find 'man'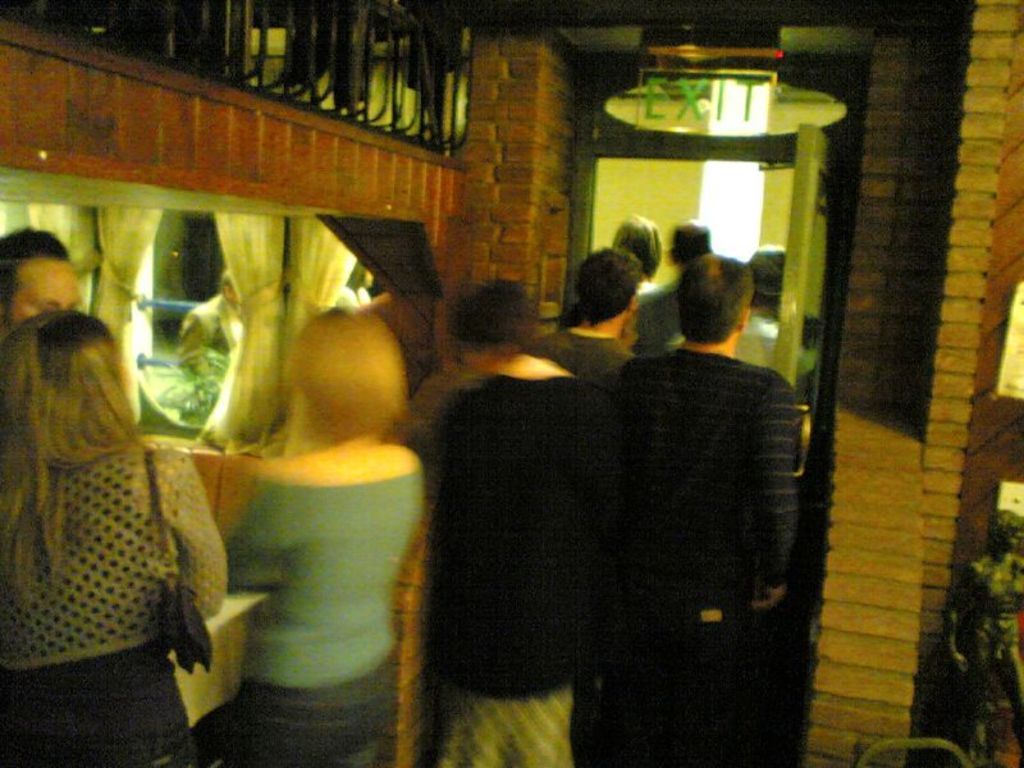
{"left": 614, "top": 215, "right": 714, "bottom": 346}
